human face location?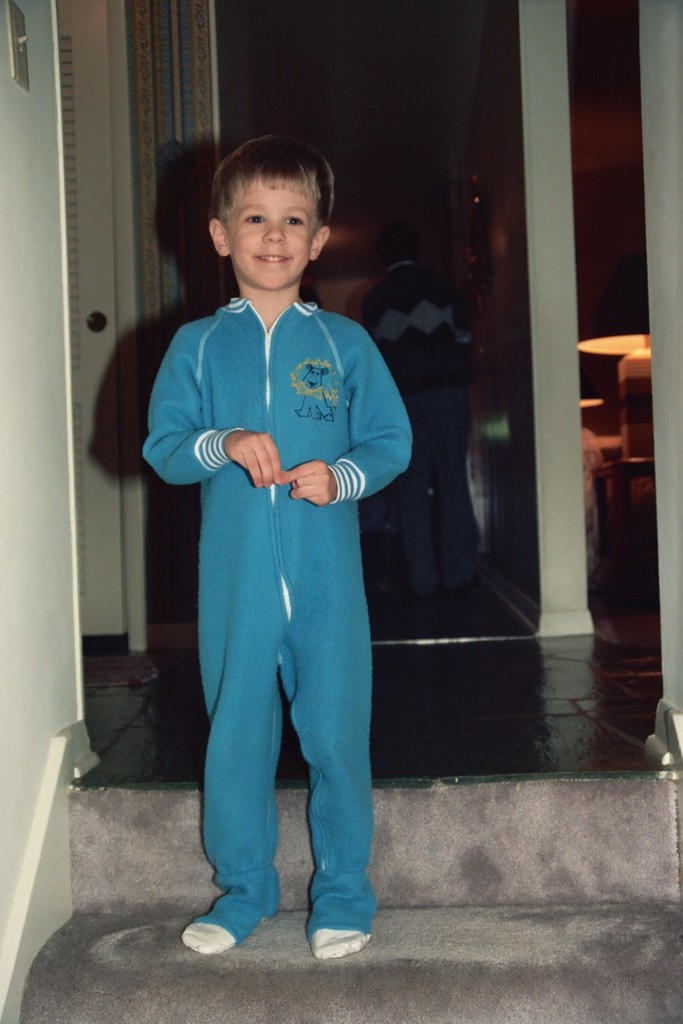
Rect(224, 172, 310, 289)
